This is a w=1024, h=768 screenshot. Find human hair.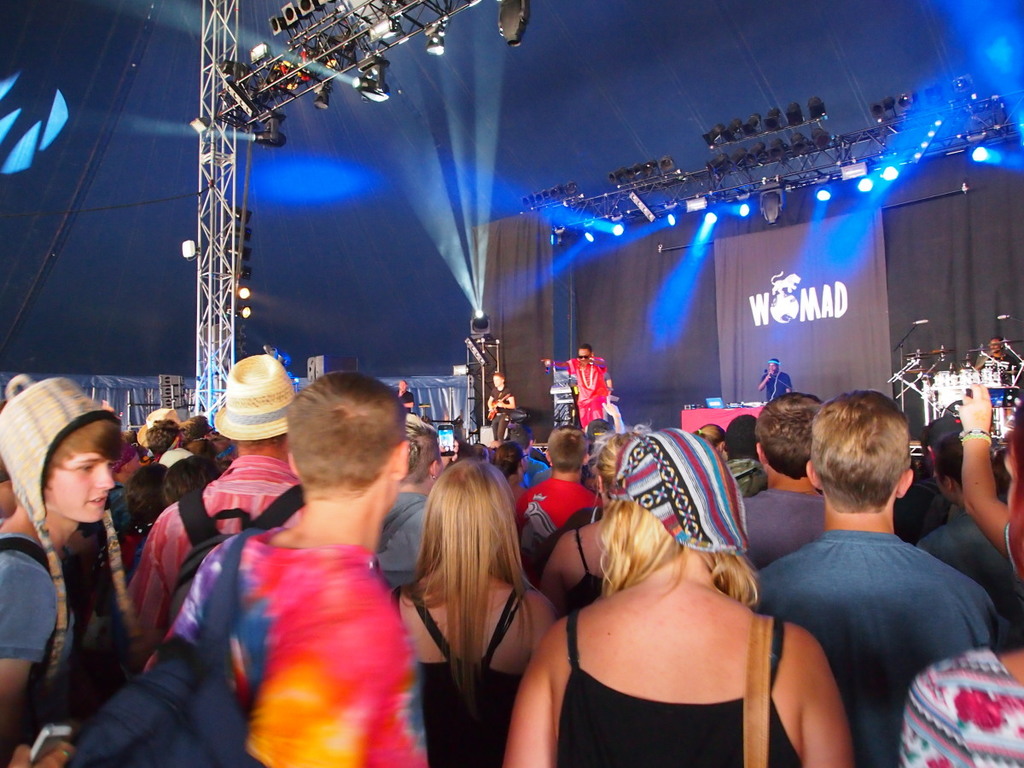
Bounding box: (695, 424, 727, 445).
